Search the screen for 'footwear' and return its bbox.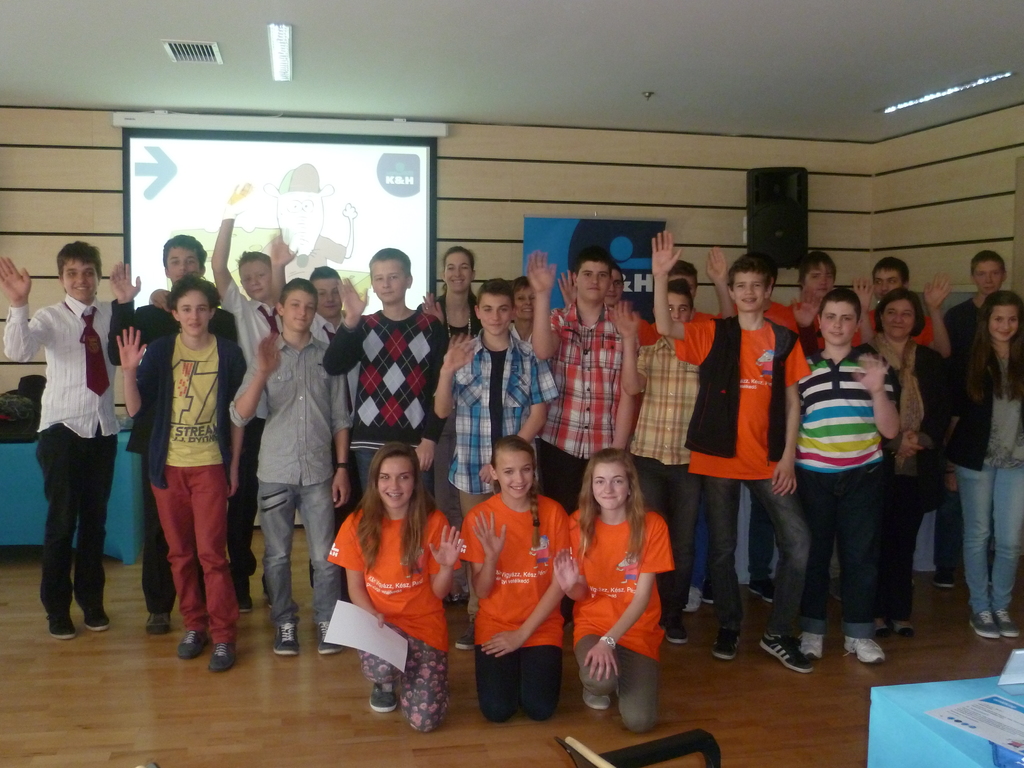
Found: detection(841, 639, 882, 662).
